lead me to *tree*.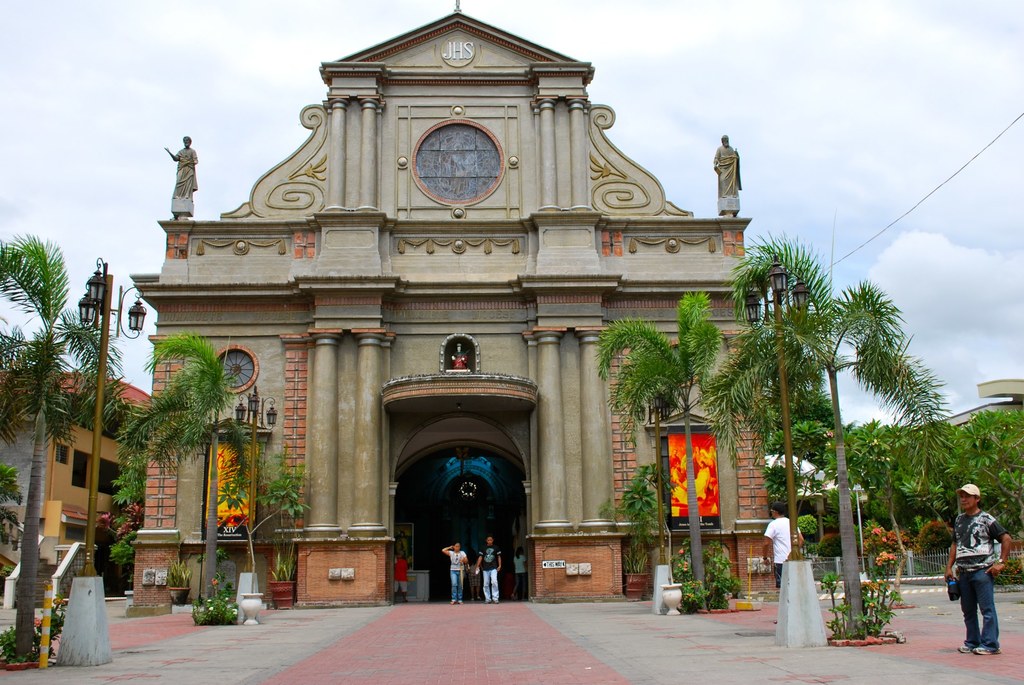
Lead to <bbox>590, 290, 724, 613</bbox>.
